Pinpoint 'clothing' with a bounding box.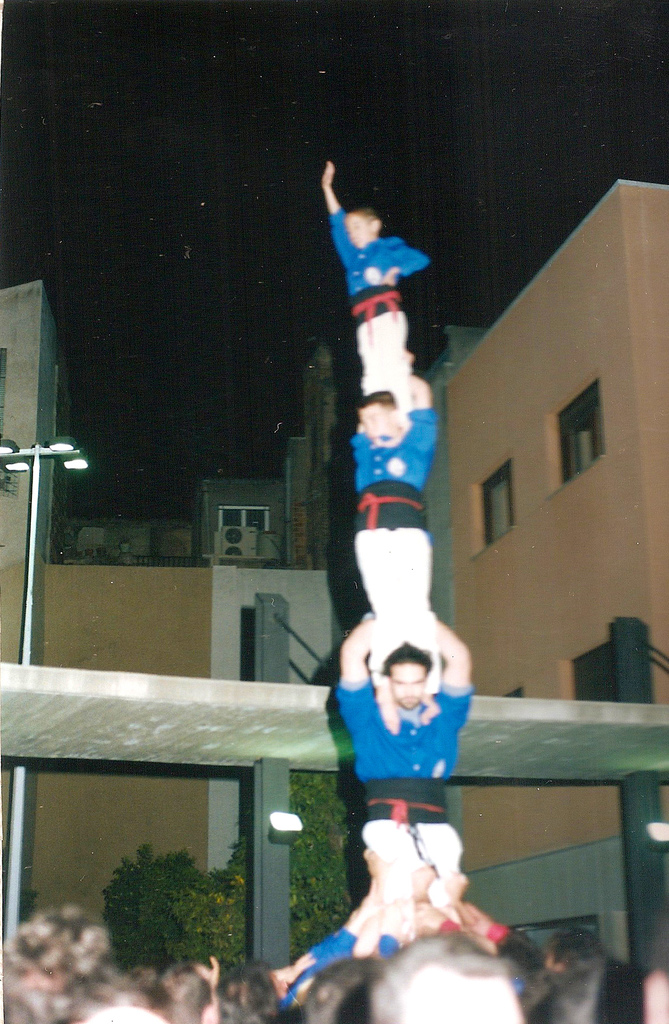
[337,668,468,930].
